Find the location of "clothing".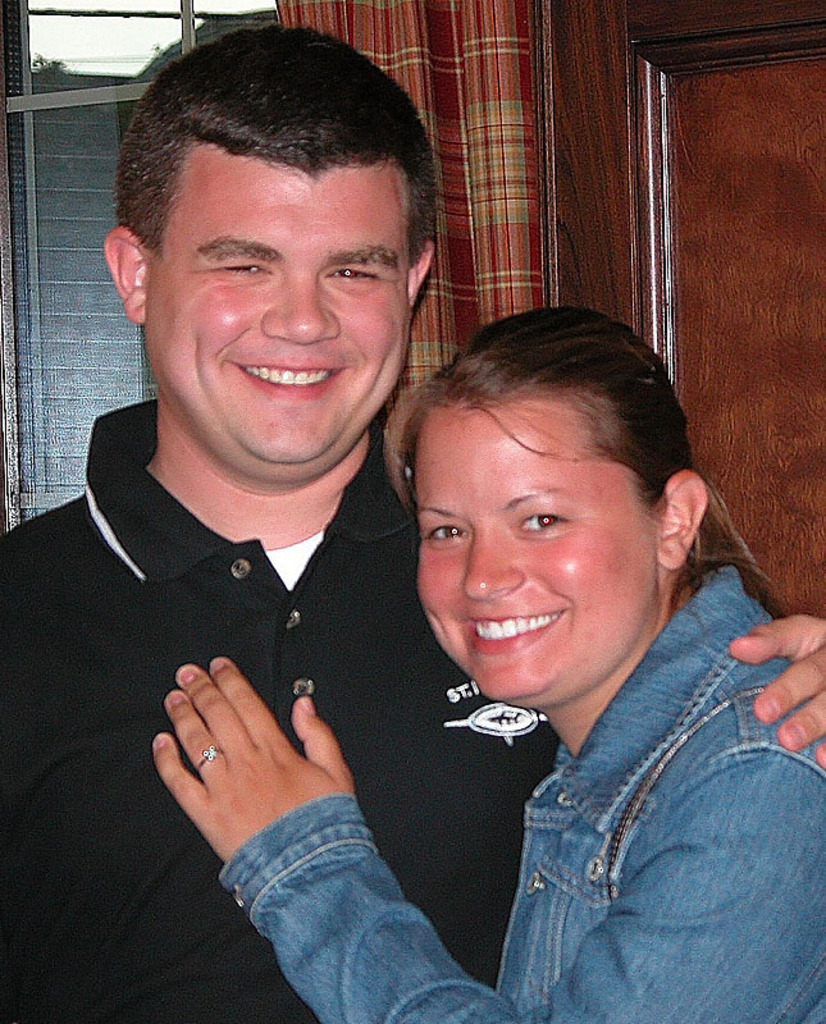
Location: <bbox>29, 384, 484, 982</bbox>.
